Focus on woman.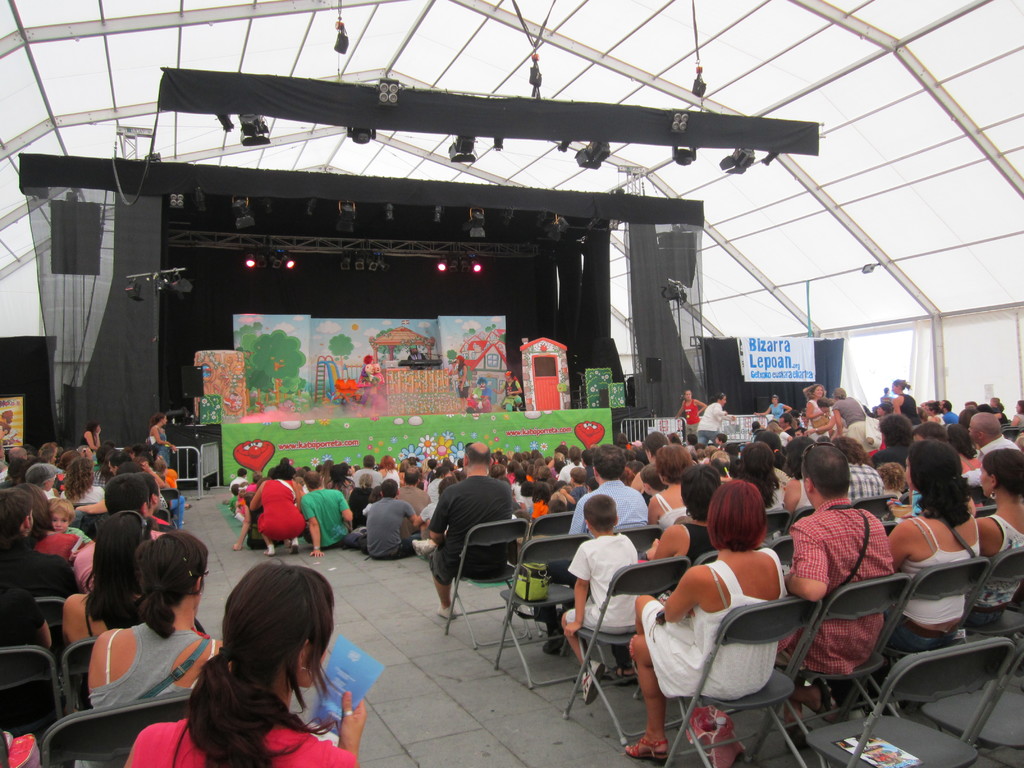
Focused at bbox=(156, 554, 375, 765).
